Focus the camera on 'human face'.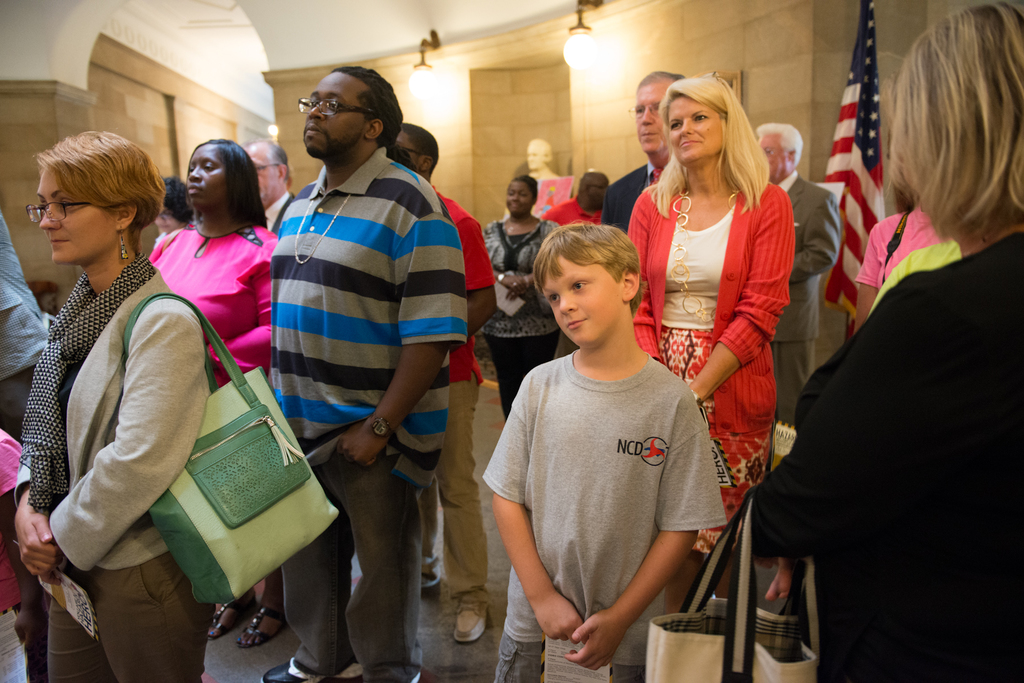
Focus region: <region>543, 259, 618, 350</region>.
